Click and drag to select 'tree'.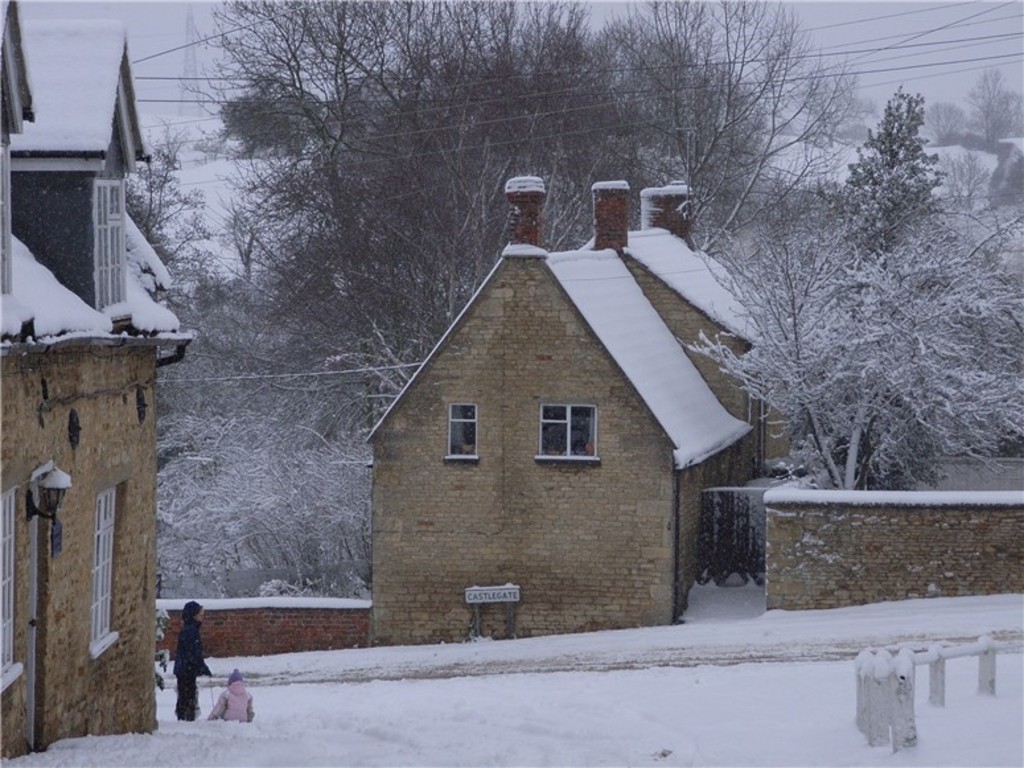
Selection: (left=683, top=205, right=1023, bottom=489).
